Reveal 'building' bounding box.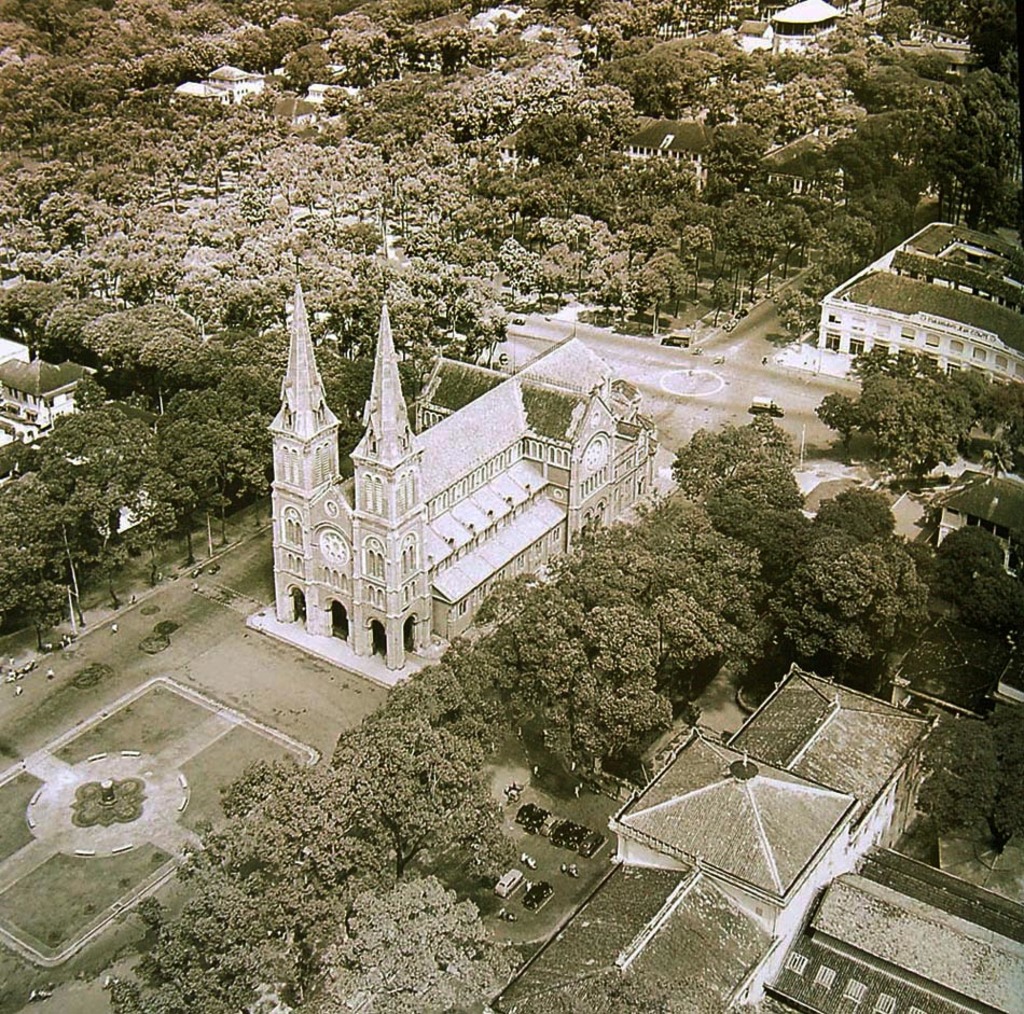
Revealed: [723, 19, 774, 56].
